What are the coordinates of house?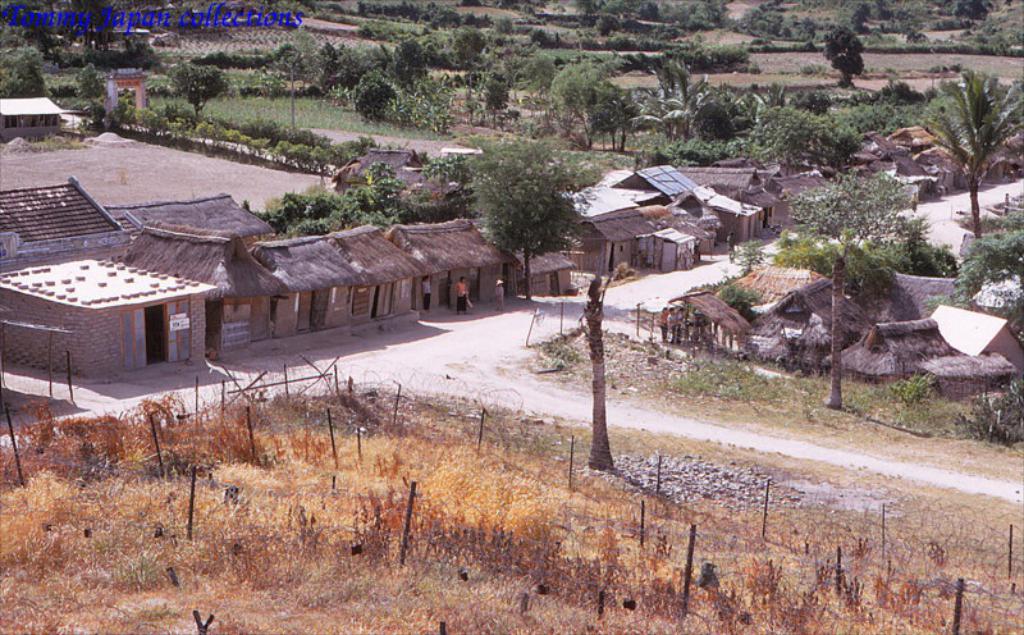
[x1=641, y1=219, x2=690, y2=278].
